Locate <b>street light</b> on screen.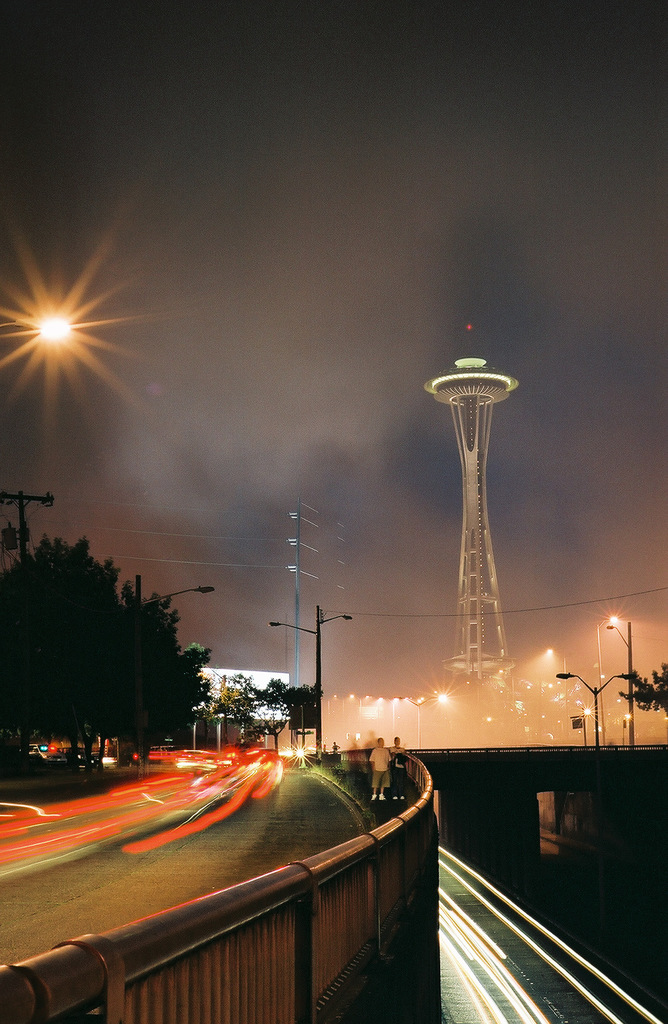
On screen at 269,603,359,749.
